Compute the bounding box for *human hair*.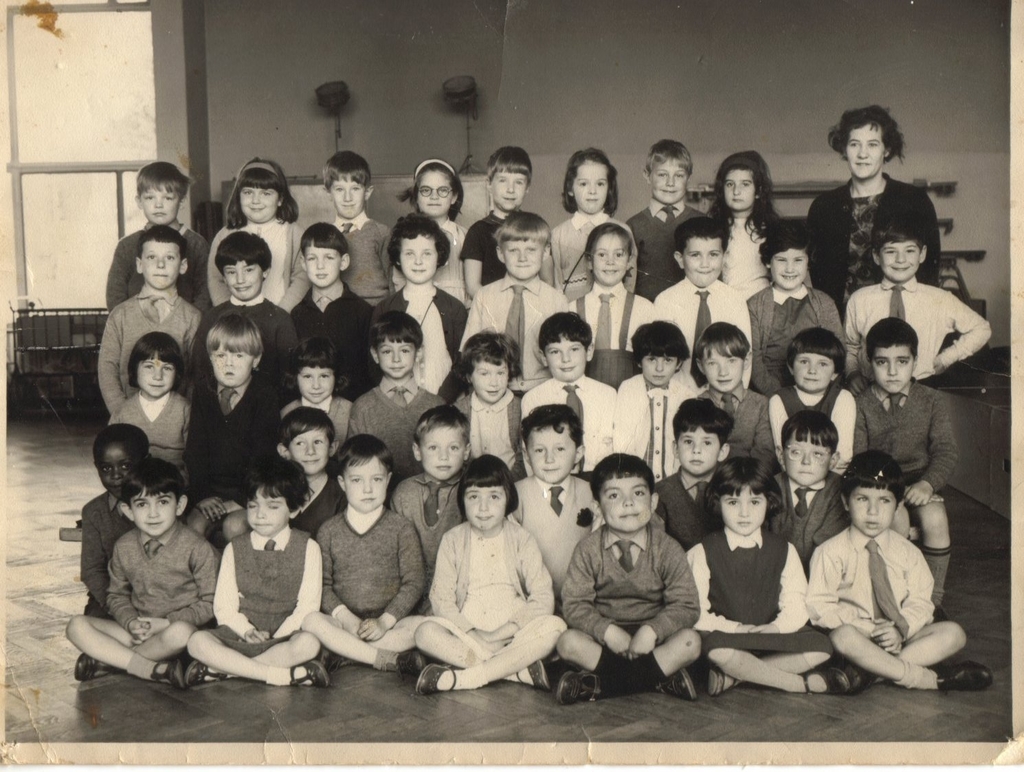
select_region(785, 326, 847, 374).
